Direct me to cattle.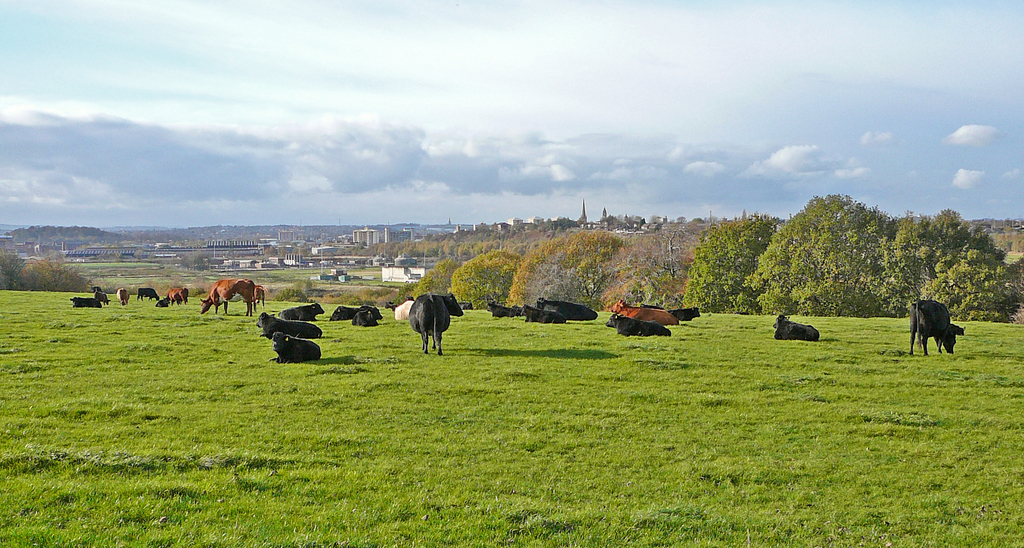
Direction: region(410, 292, 465, 355).
